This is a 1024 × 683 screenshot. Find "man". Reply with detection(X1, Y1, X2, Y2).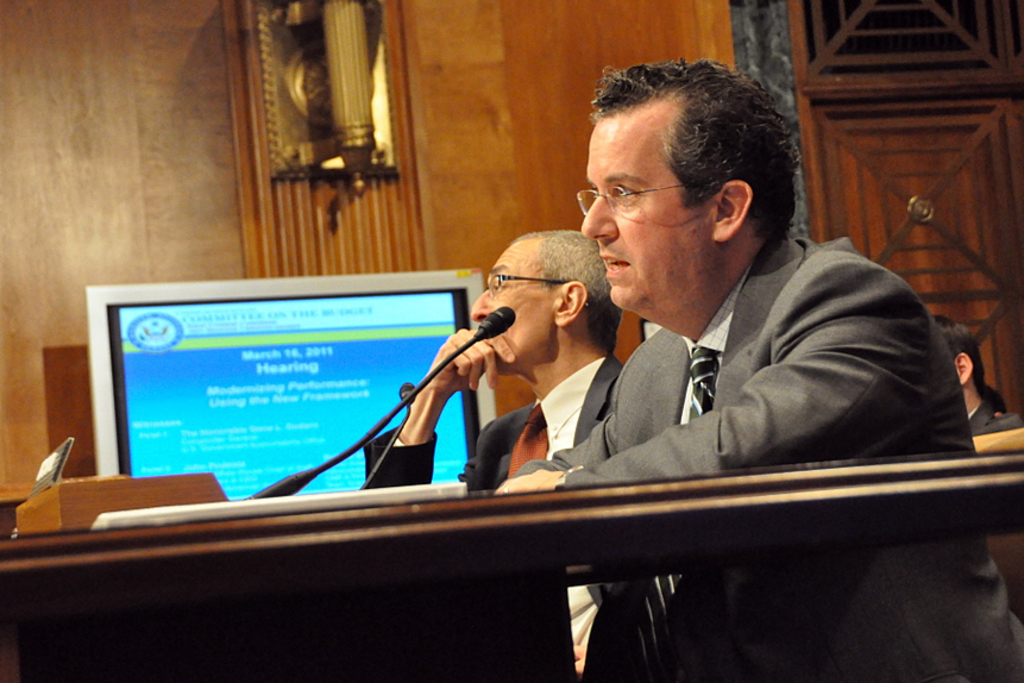
detection(360, 236, 664, 682).
